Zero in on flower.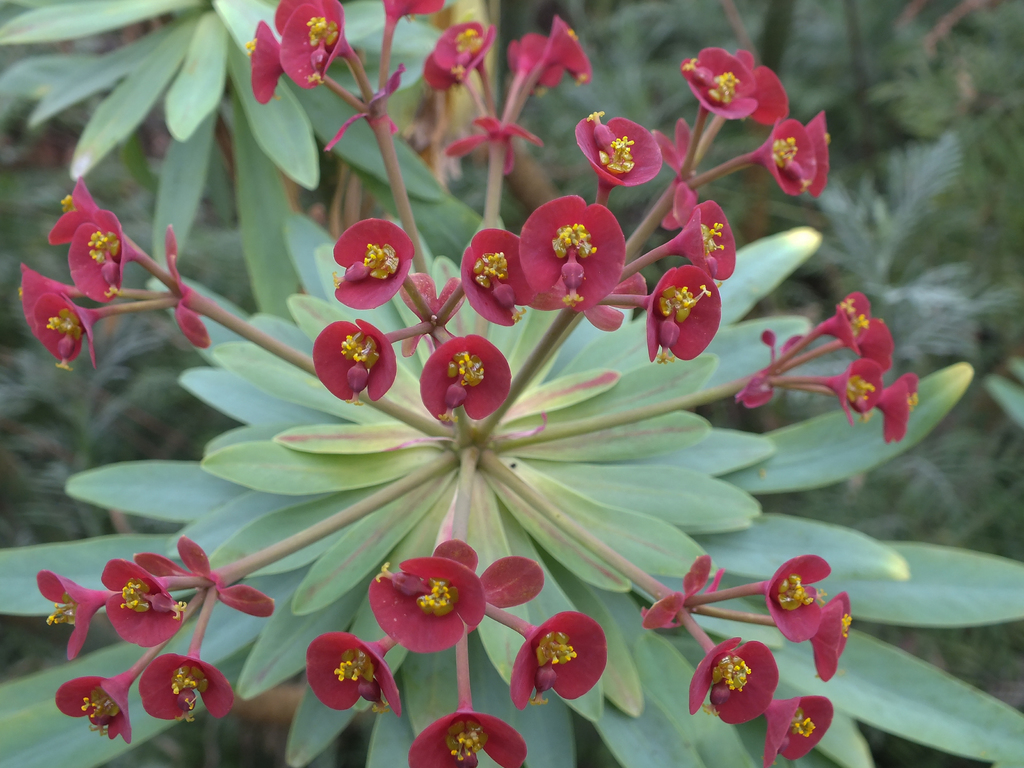
Zeroed in: {"x1": 331, "y1": 218, "x2": 417, "y2": 310}.
